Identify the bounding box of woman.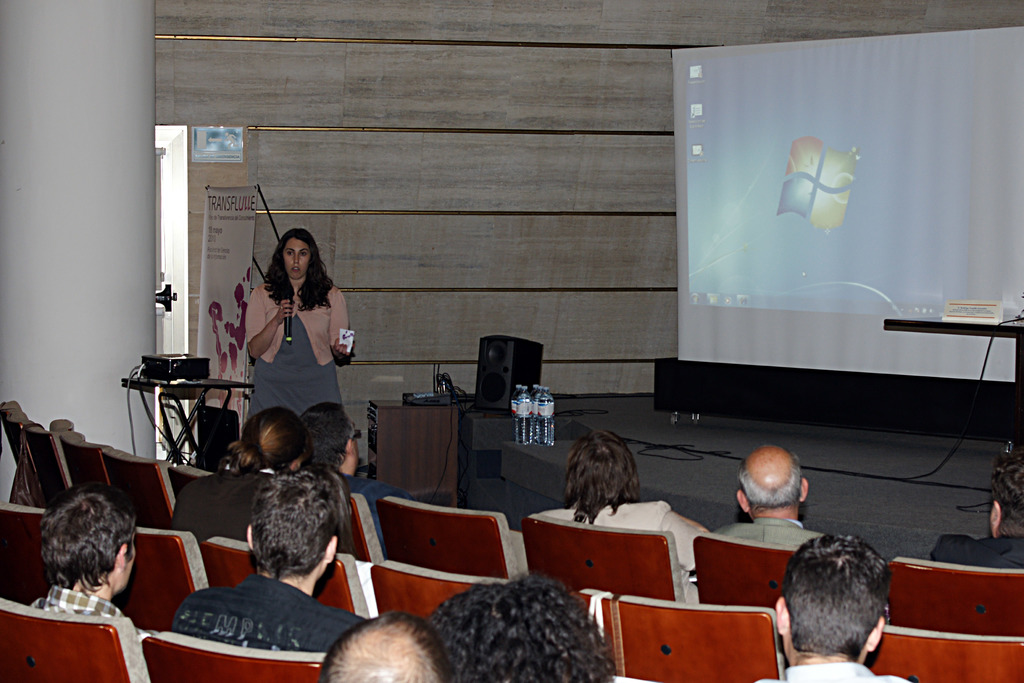
BBox(529, 424, 700, 618).
